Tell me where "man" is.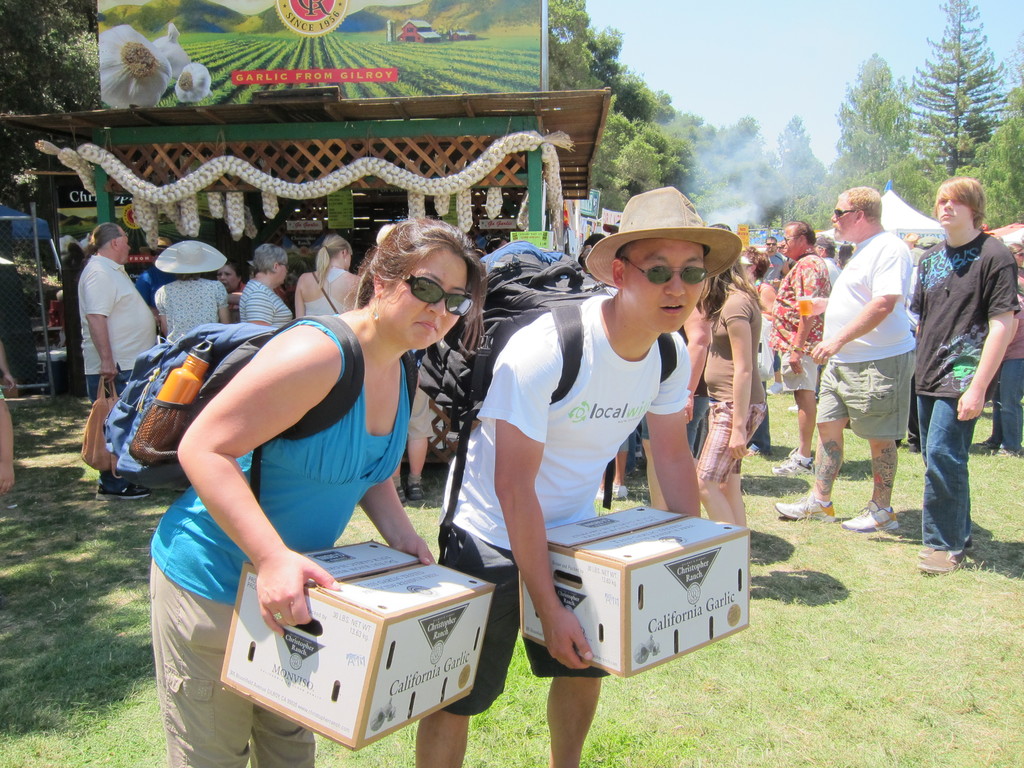
"man" is at l=758, t=233, r=796, b=289.
